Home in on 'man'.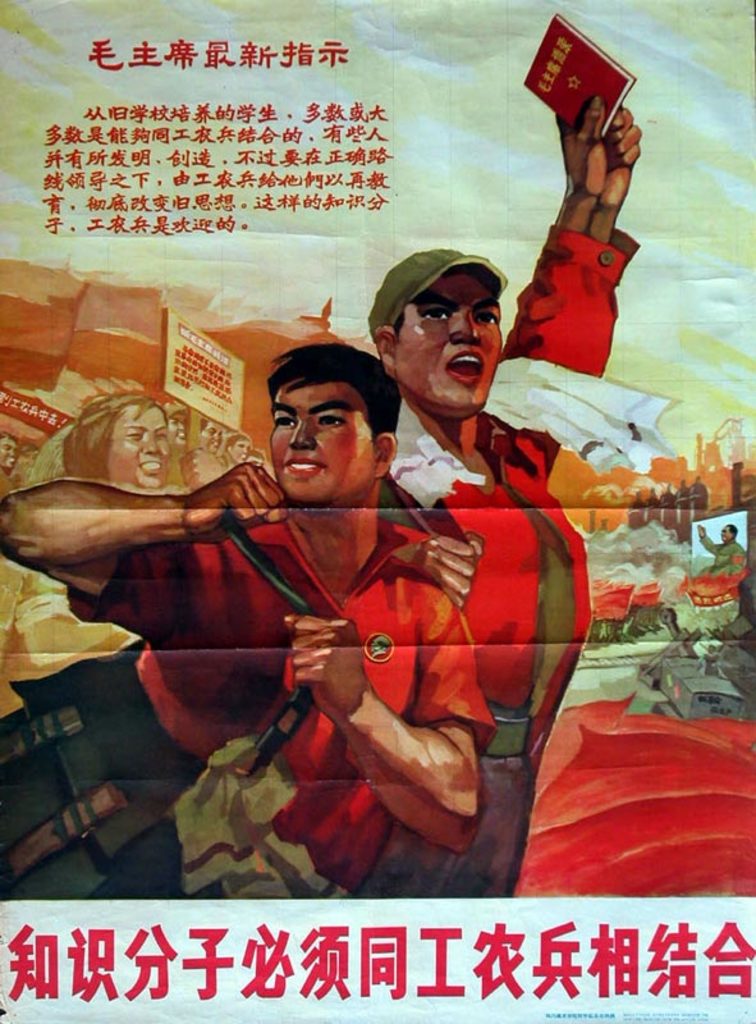
Homed in at <bbox>368, 92, 646, 914</bbox>.
